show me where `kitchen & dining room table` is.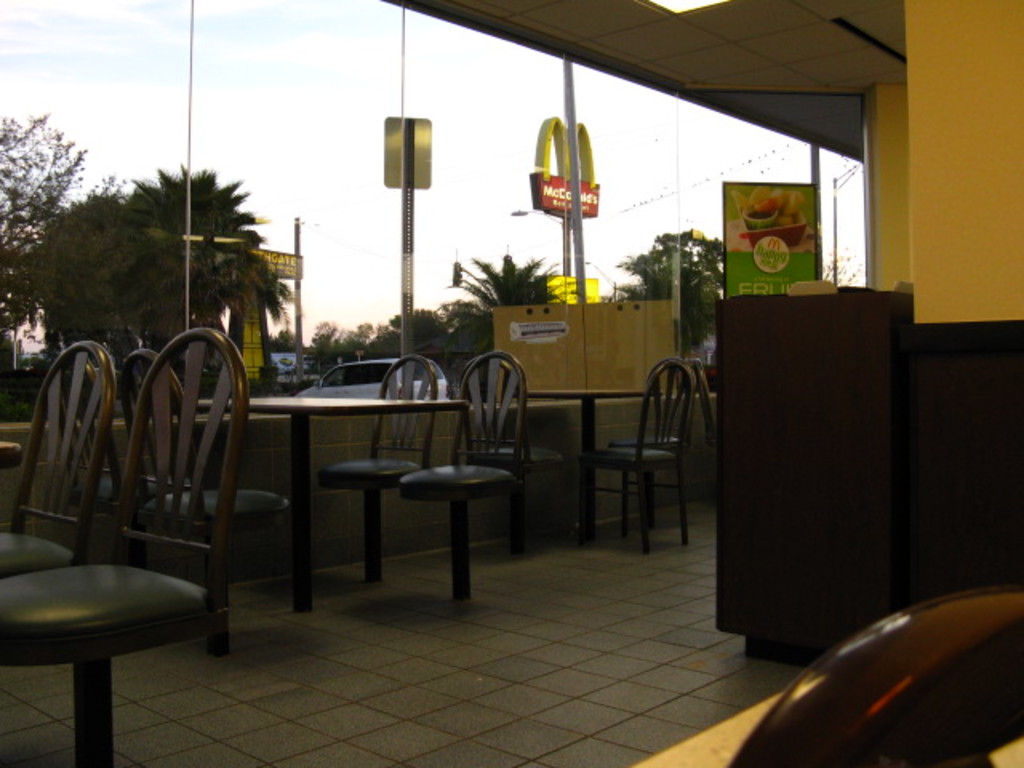
`kitchen & dining room table` is at rect(48, 349, 530, 654).
